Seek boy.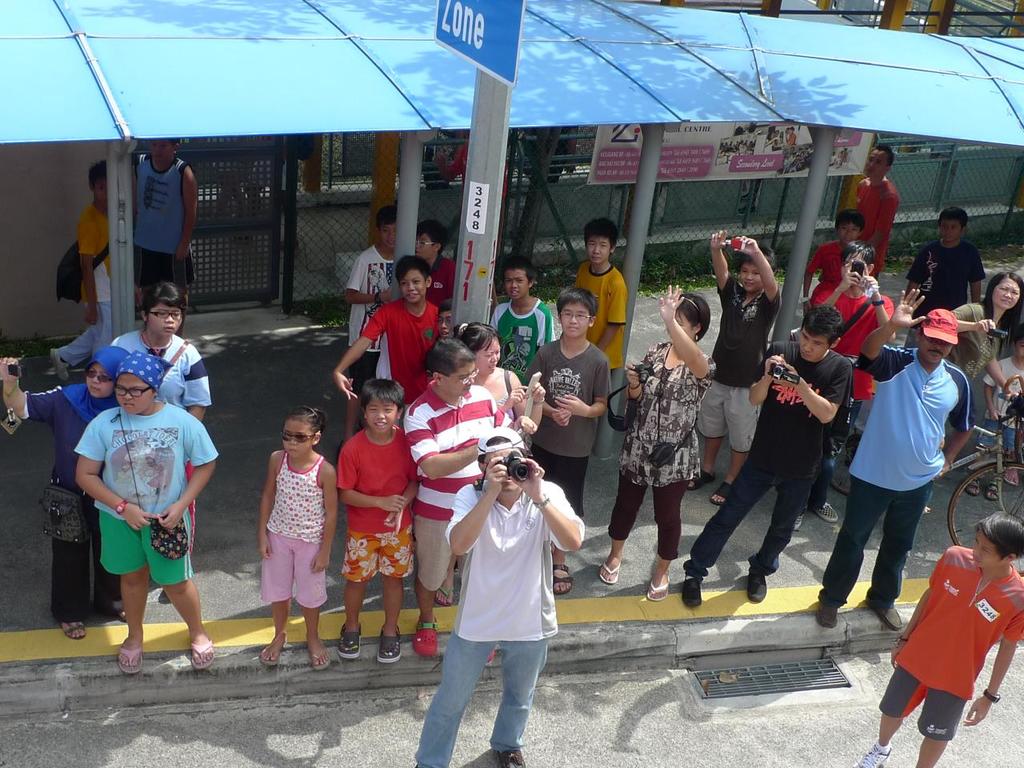
<region>680, 306, 854, 608</region>.
